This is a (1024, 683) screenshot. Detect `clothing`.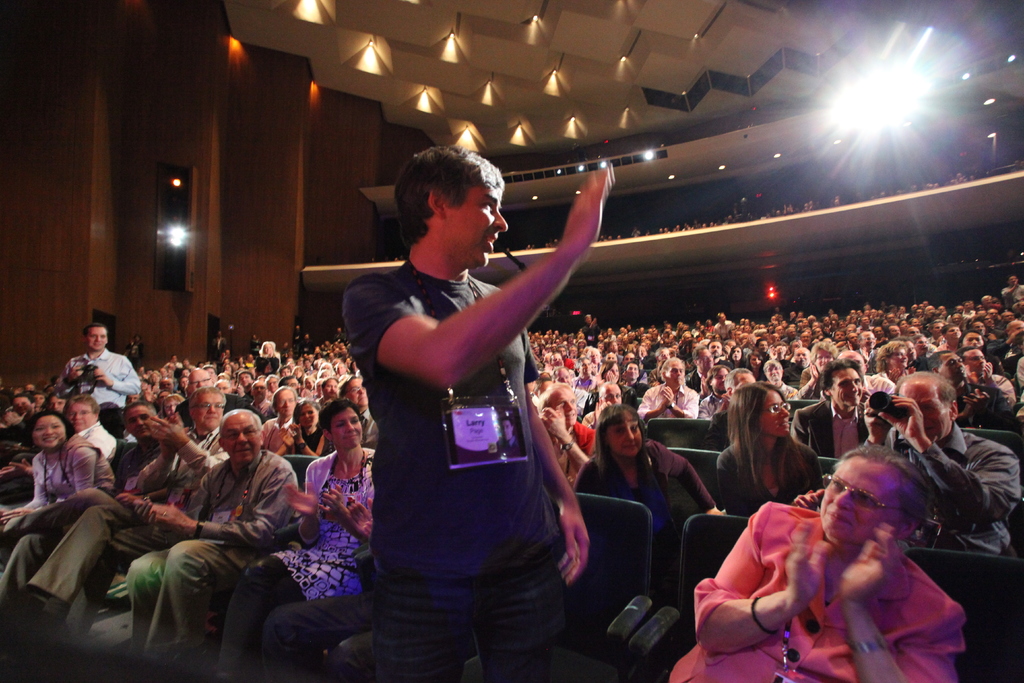
rect(286, 429, 324, 456).
